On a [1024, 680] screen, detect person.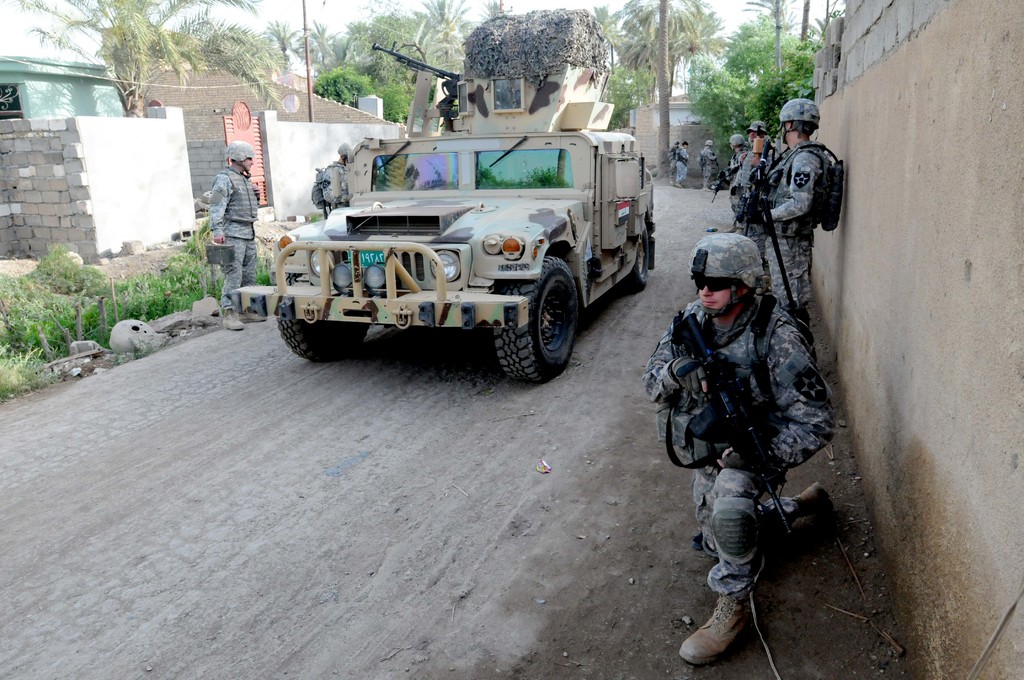
[left=207, top=138, right=269, bottom=335].
